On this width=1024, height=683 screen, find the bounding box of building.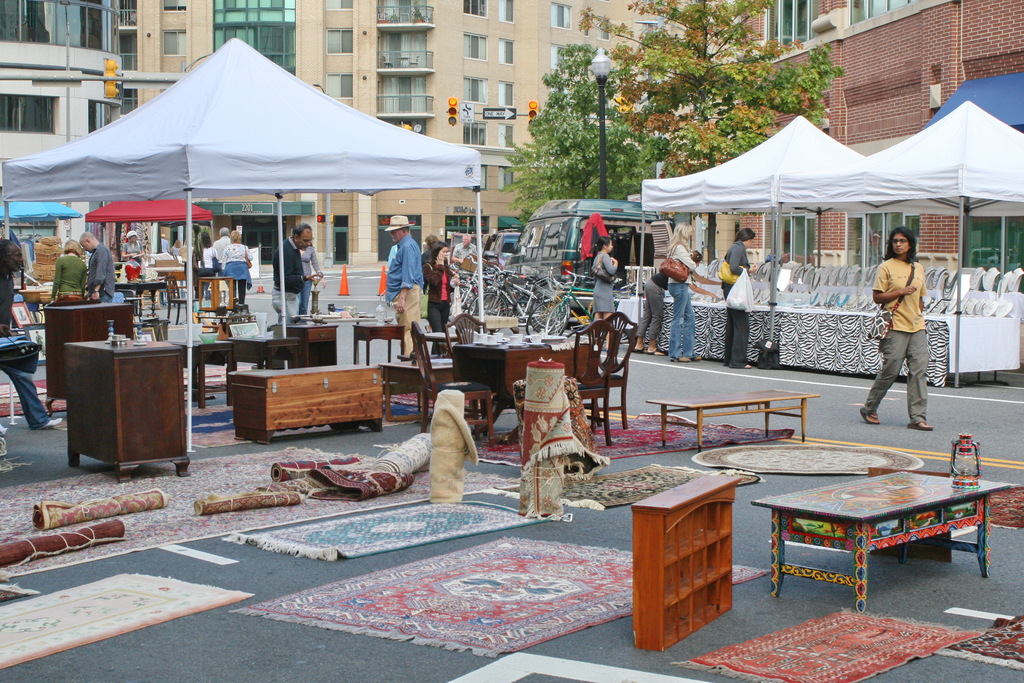
Bounding box: <region>135, 0, 689, 267</region>.
